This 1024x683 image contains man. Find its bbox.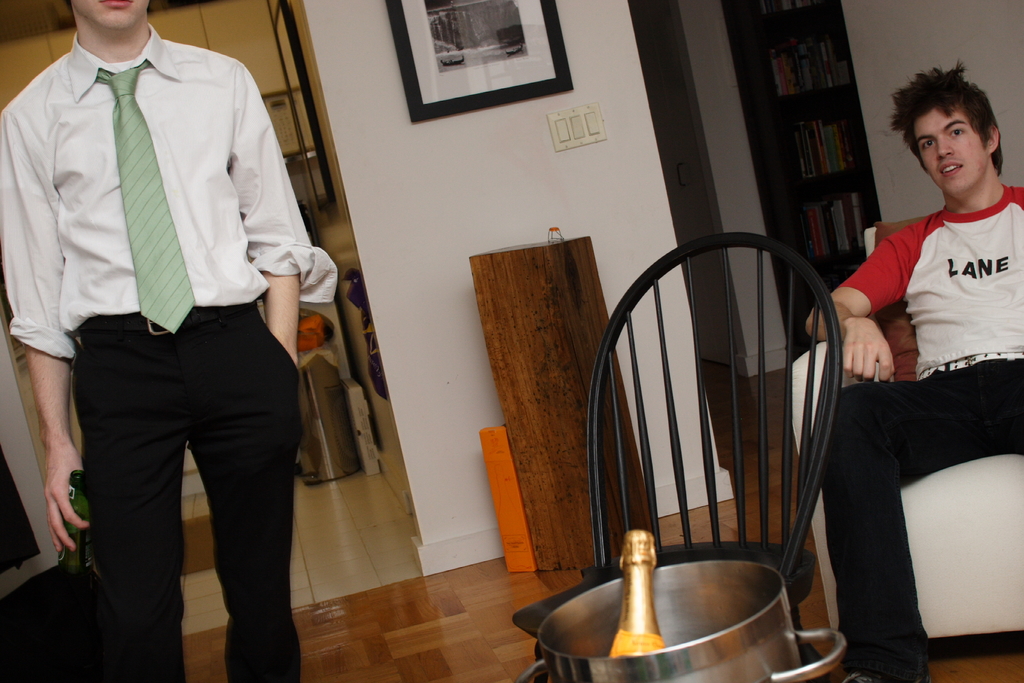
804,60,1023,682.
